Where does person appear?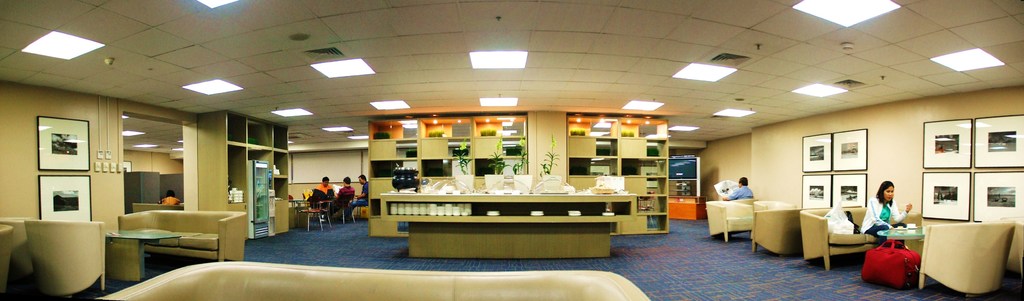
Appears at Rect(355, 175, 371, 212).
